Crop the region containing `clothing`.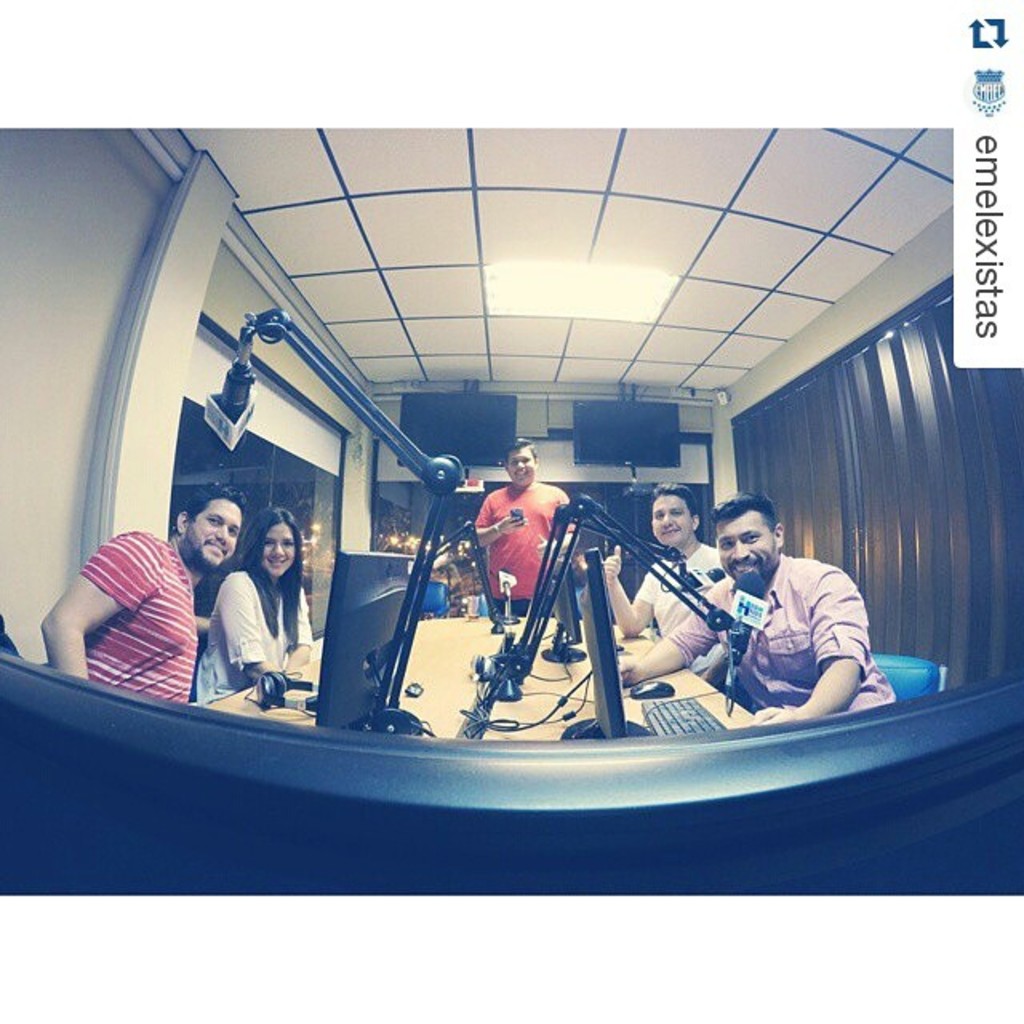
Crop region: crop(192, 554, 318, 707).
